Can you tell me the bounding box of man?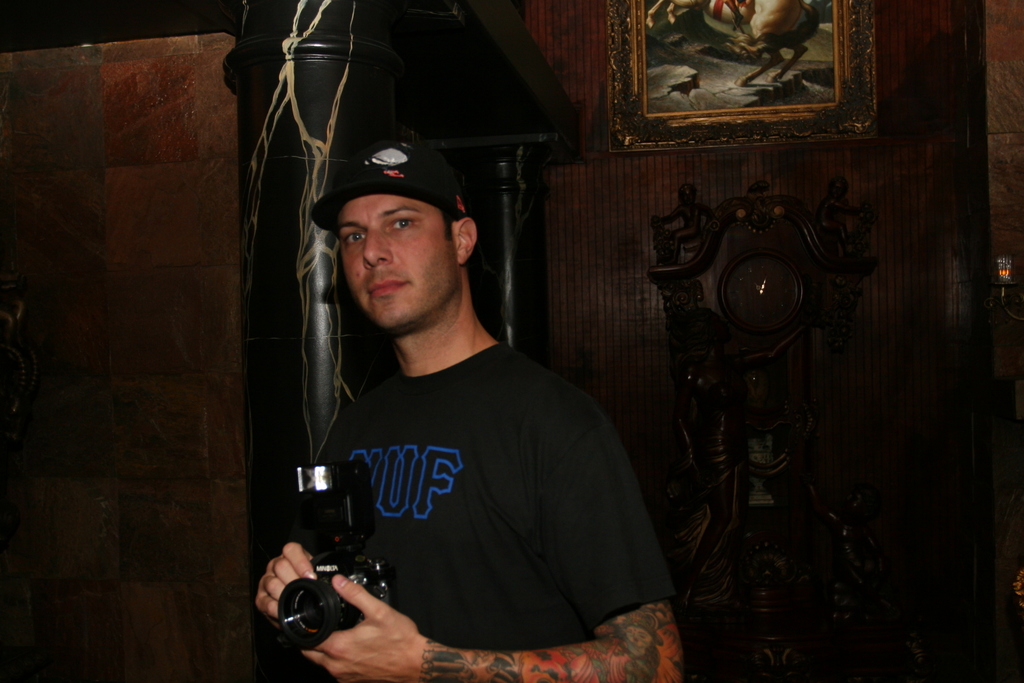
[x1=252, y1=133, x2=691, y2=682].
